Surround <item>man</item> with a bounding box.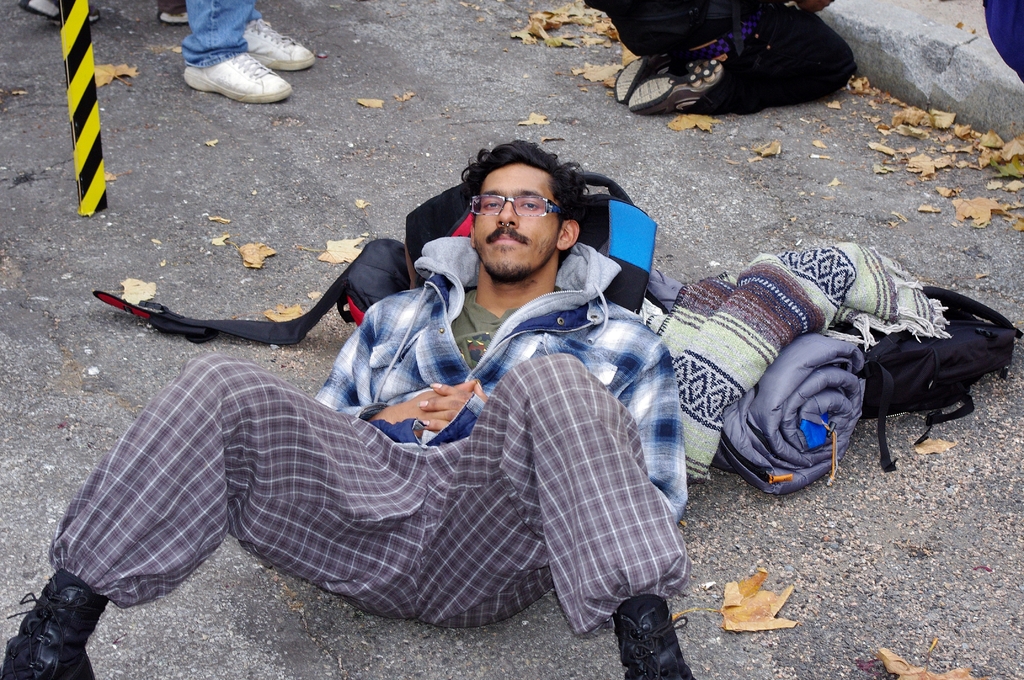
BBox(0, 141, 708, 679).
